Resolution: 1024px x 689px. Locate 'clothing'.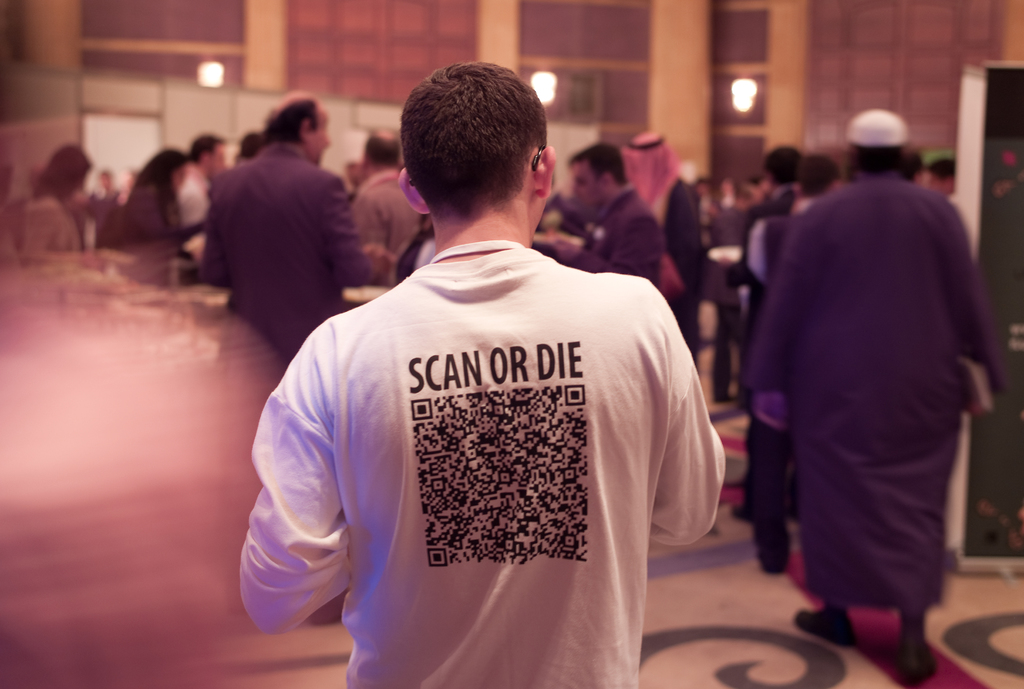
<bbox>206, 138, 371, 355</bbox>.
